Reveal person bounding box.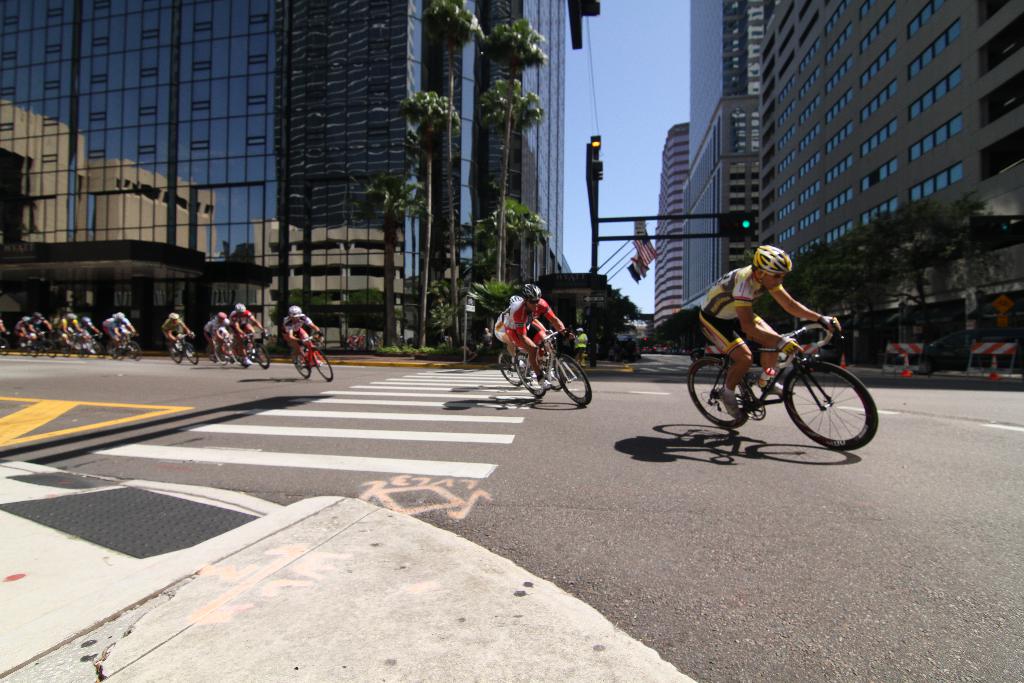
Revealed: (101,308,137,340).
